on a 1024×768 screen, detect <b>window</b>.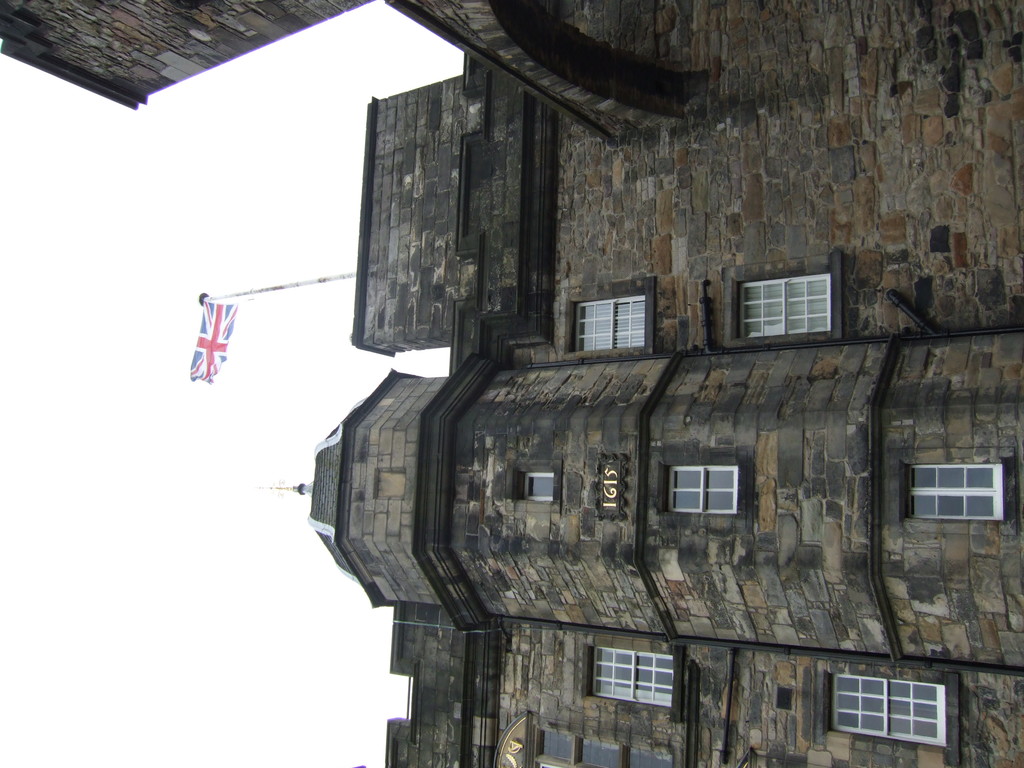
572, 294, 649, 357.
